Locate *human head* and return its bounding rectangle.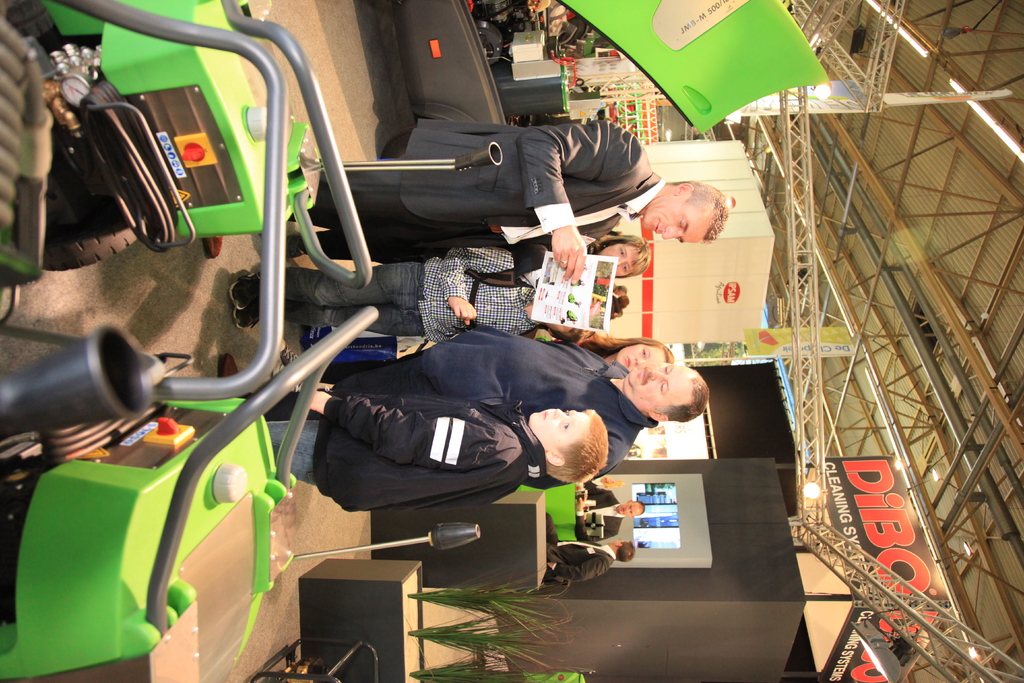
pyautogui.locateOnScreen(591, 235, 645, 282).
